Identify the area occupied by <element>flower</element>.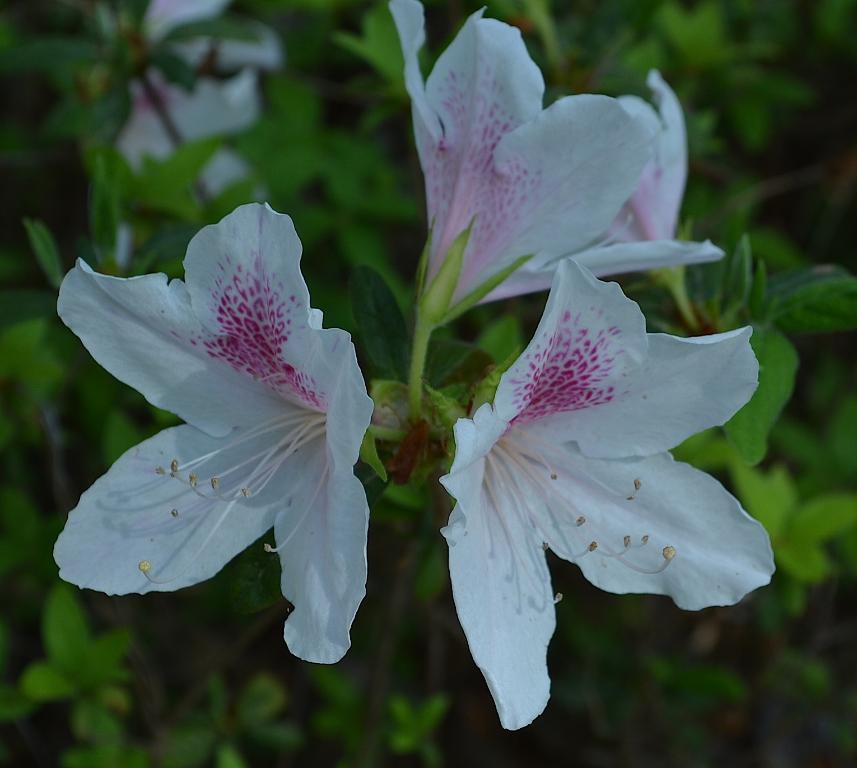
Area: BBox(384, 1, 723, 400).
